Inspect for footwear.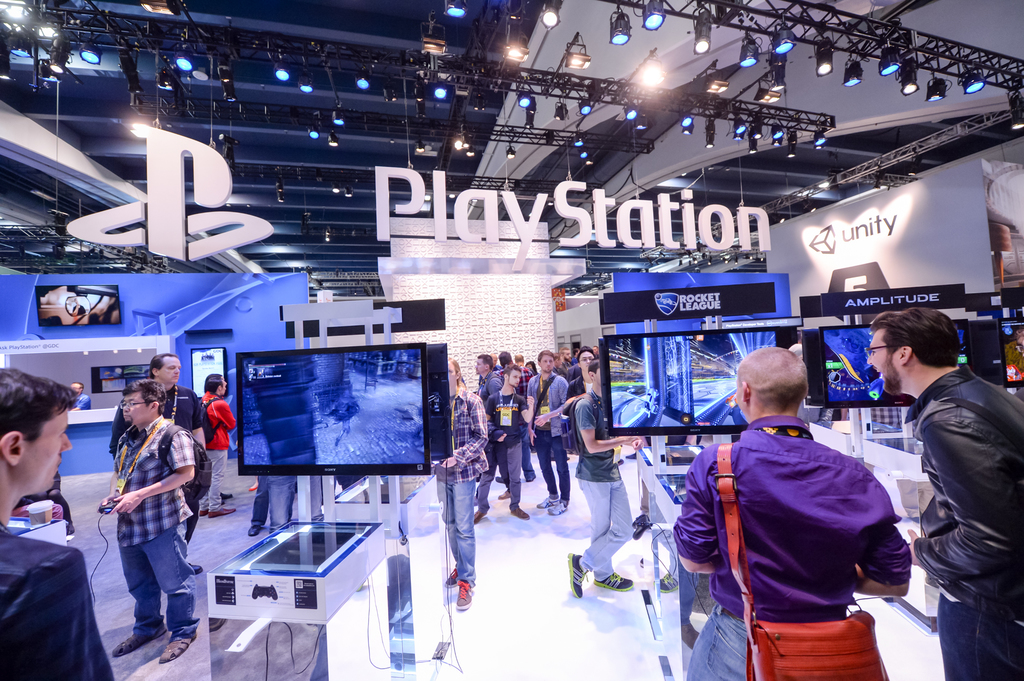
Inspection: 496:489:509:500.
